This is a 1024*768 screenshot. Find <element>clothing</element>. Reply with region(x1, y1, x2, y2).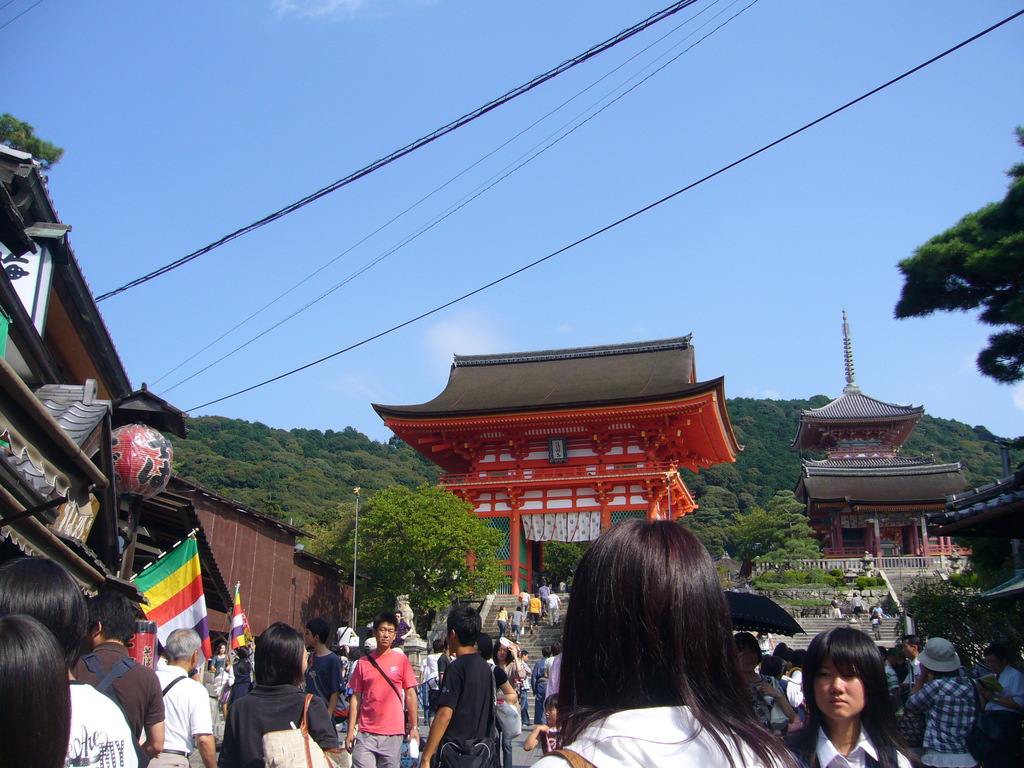
region(520, 600, 530, 610).
